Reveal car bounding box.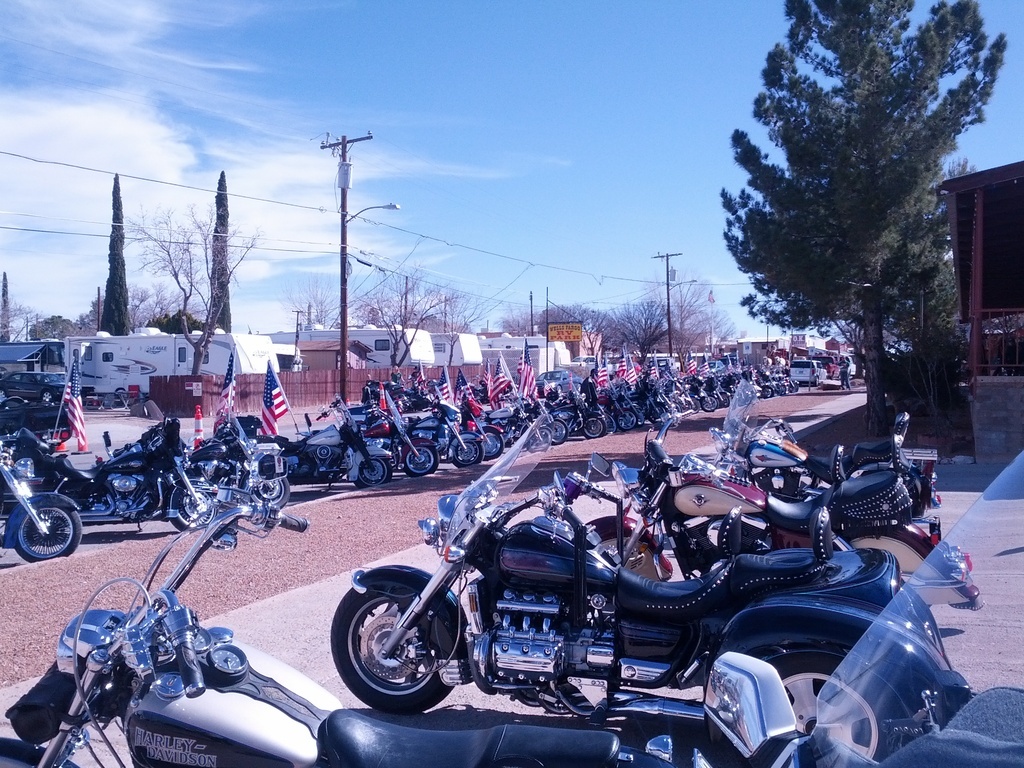
Revealed: bbox=(707, 362, 728, 374).
